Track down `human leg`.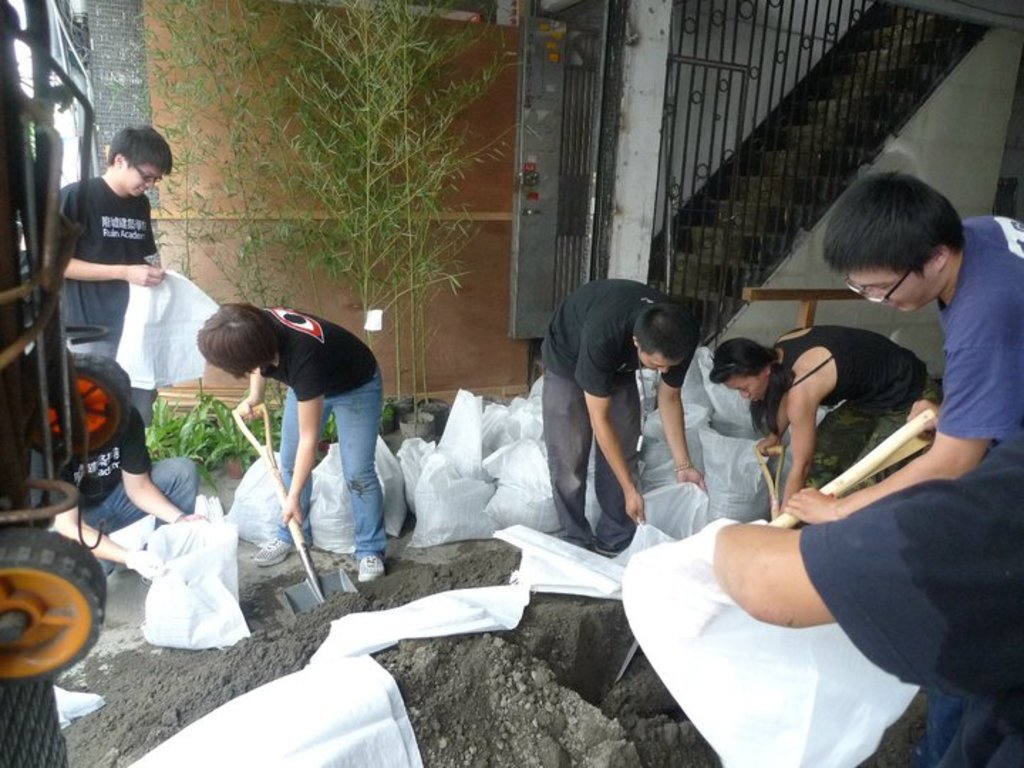
Tracked to 808/401/878/481.
